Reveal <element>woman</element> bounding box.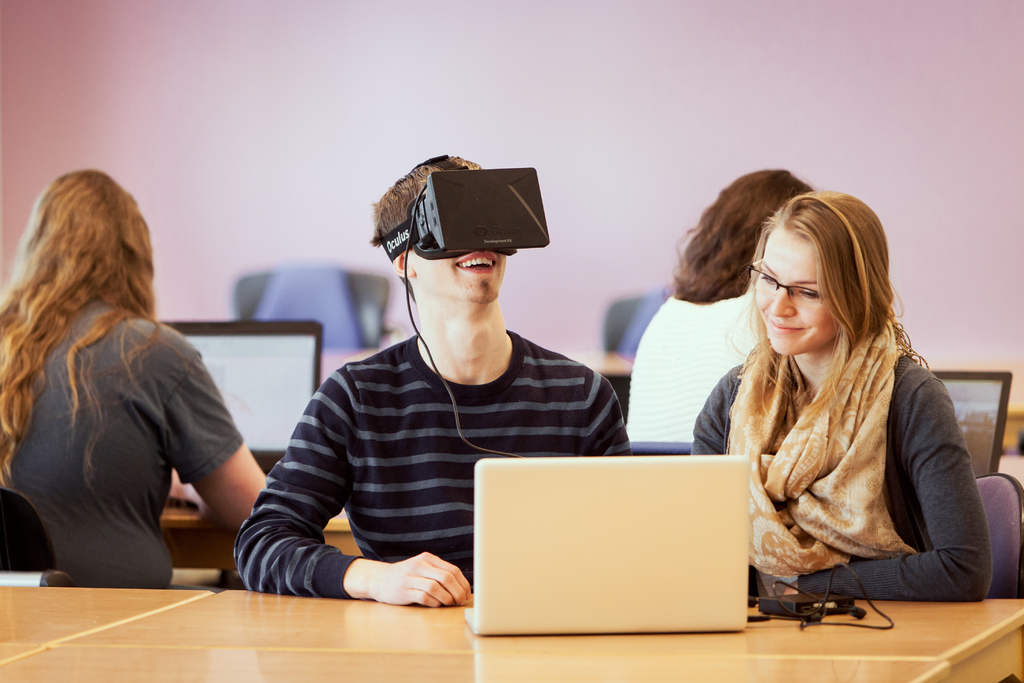
Revealed: (680, 179, 988, 638).
